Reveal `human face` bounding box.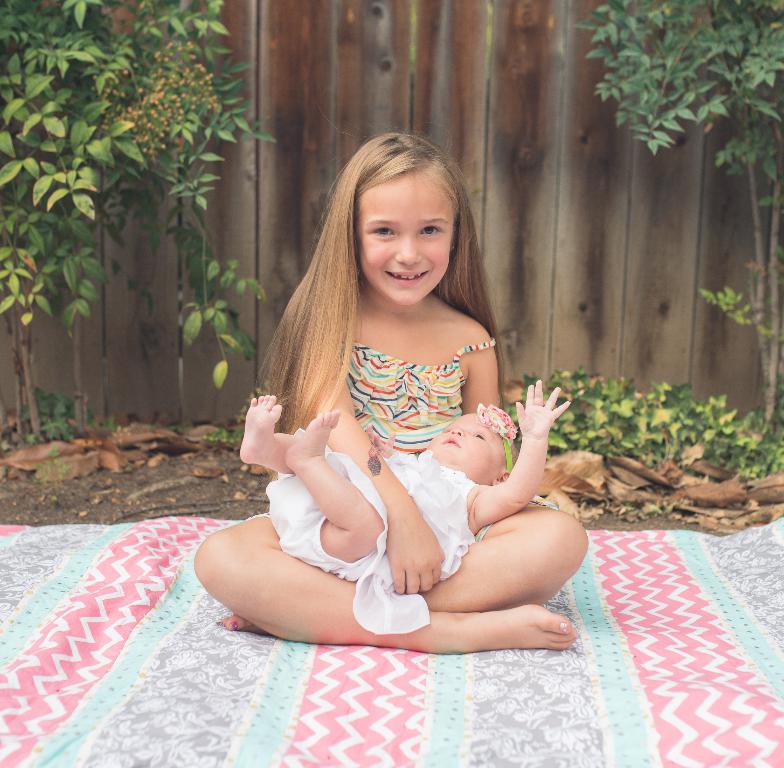
Revealed: bbox(426, 419, 506, 489).
